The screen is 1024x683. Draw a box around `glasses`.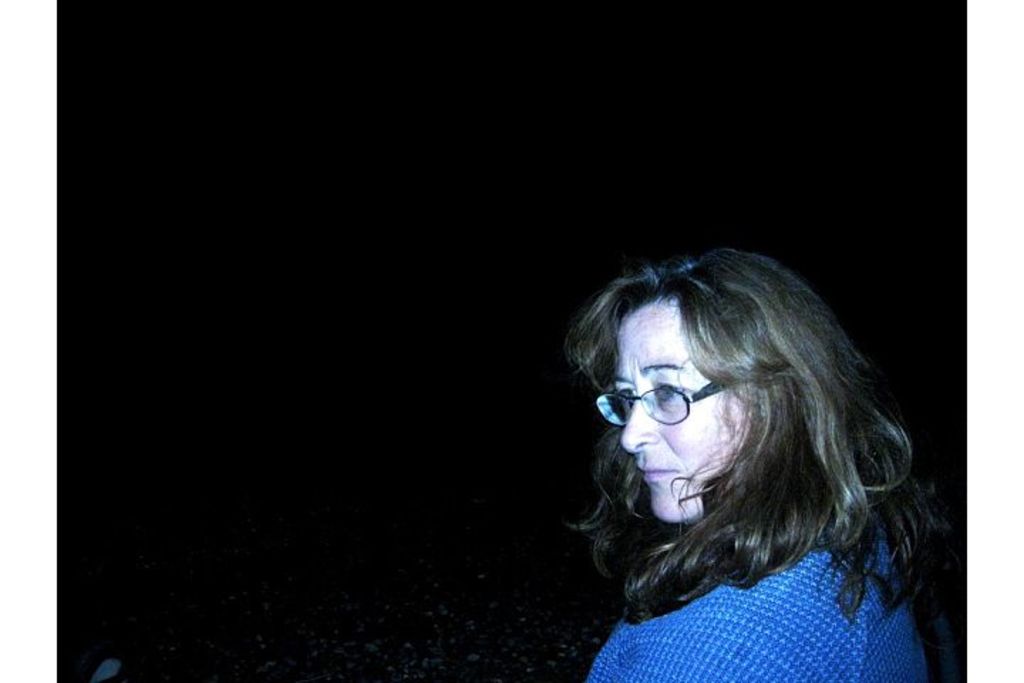
{"x1": 594, "y1": 371, "x2": 720, "y2": 435}.
